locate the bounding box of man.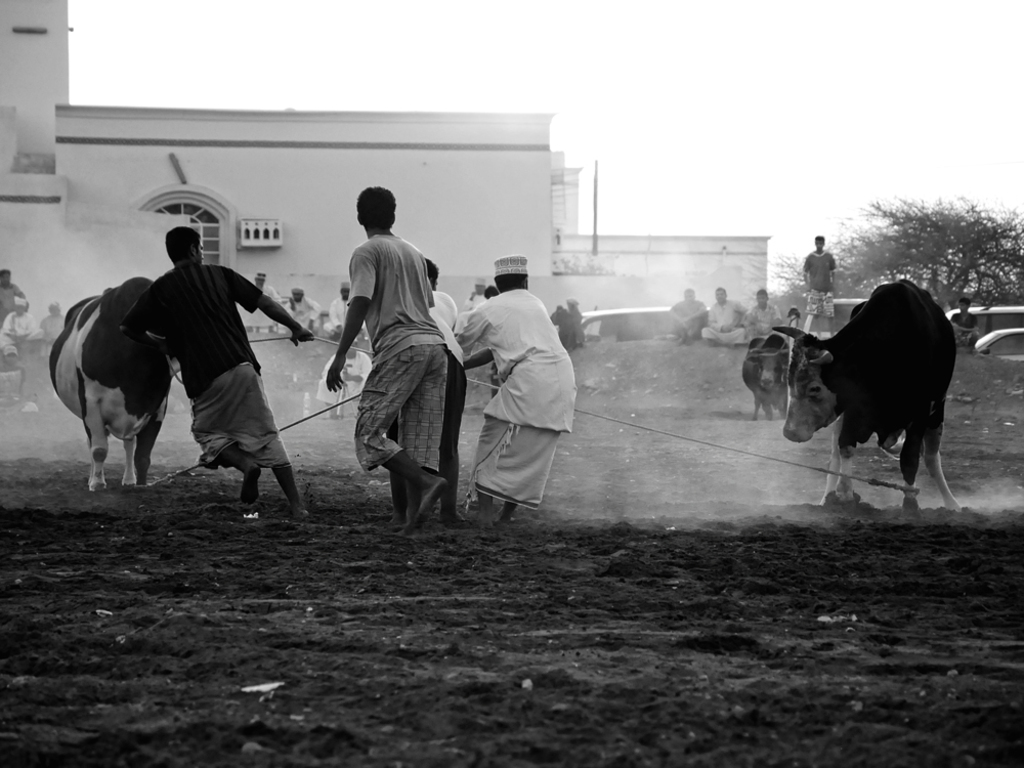
Bounding box: (x1=389, y1=250, x2=468, y2=529).
